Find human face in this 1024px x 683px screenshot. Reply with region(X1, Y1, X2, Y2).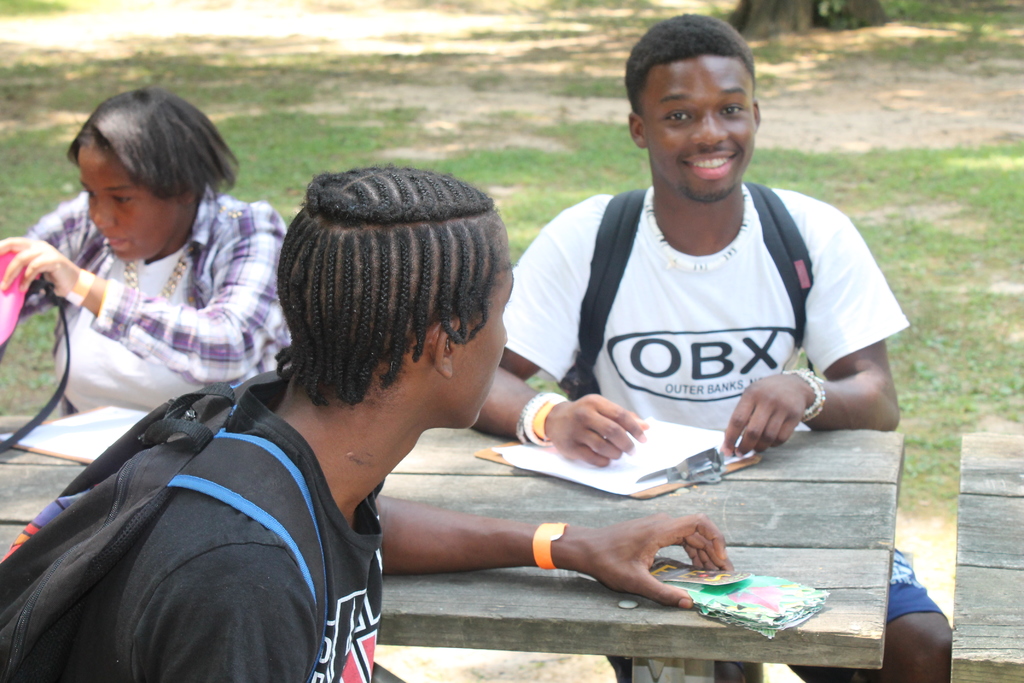
region(76, 147, 176, 262).
